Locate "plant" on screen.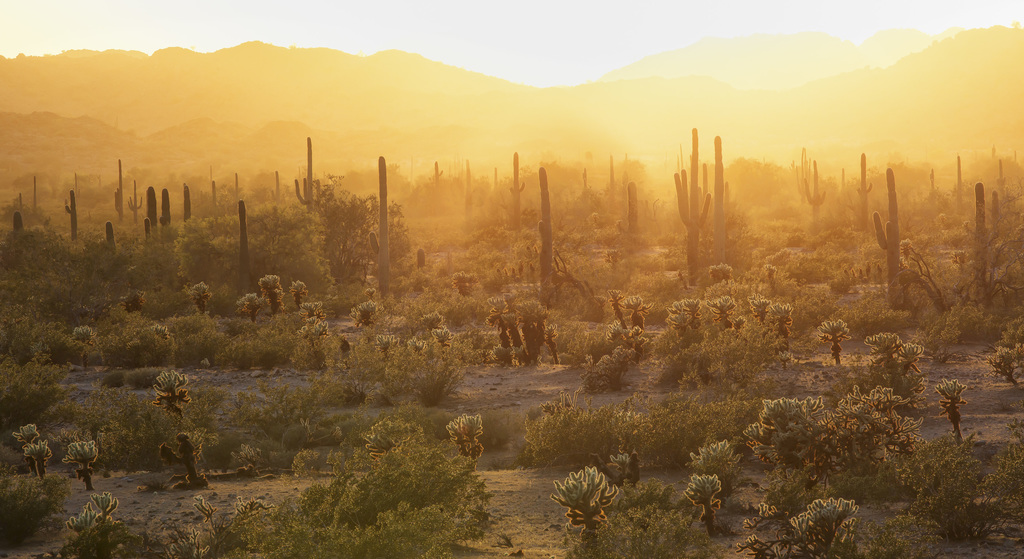
On screen at (560,319,609,359).
